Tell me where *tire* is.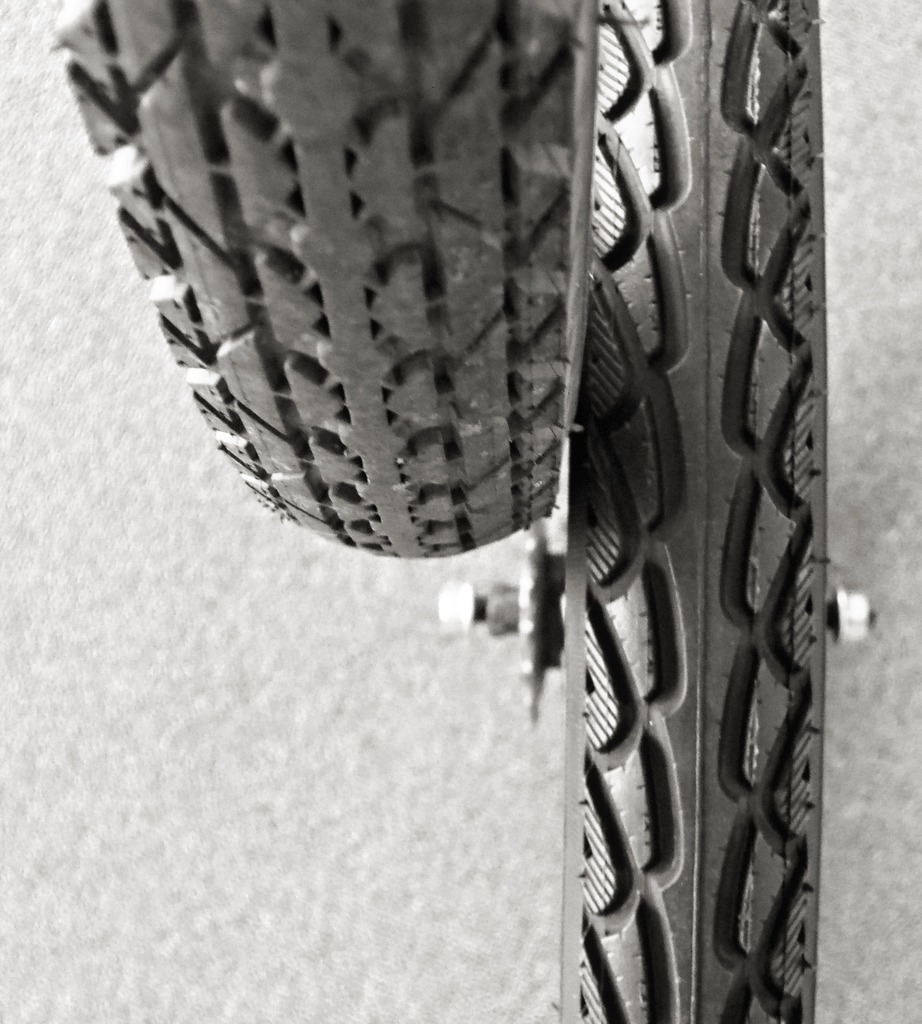
*tire* is at x1=55, y1=0, x2=597, y2=559.
